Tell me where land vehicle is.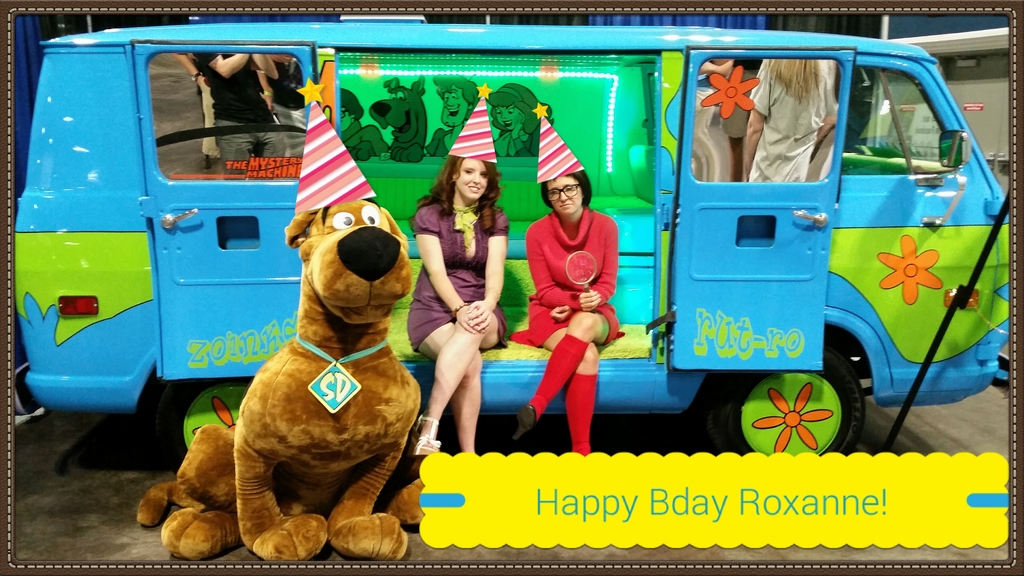
land vehicle is at [18, 20, 1012, 456].
